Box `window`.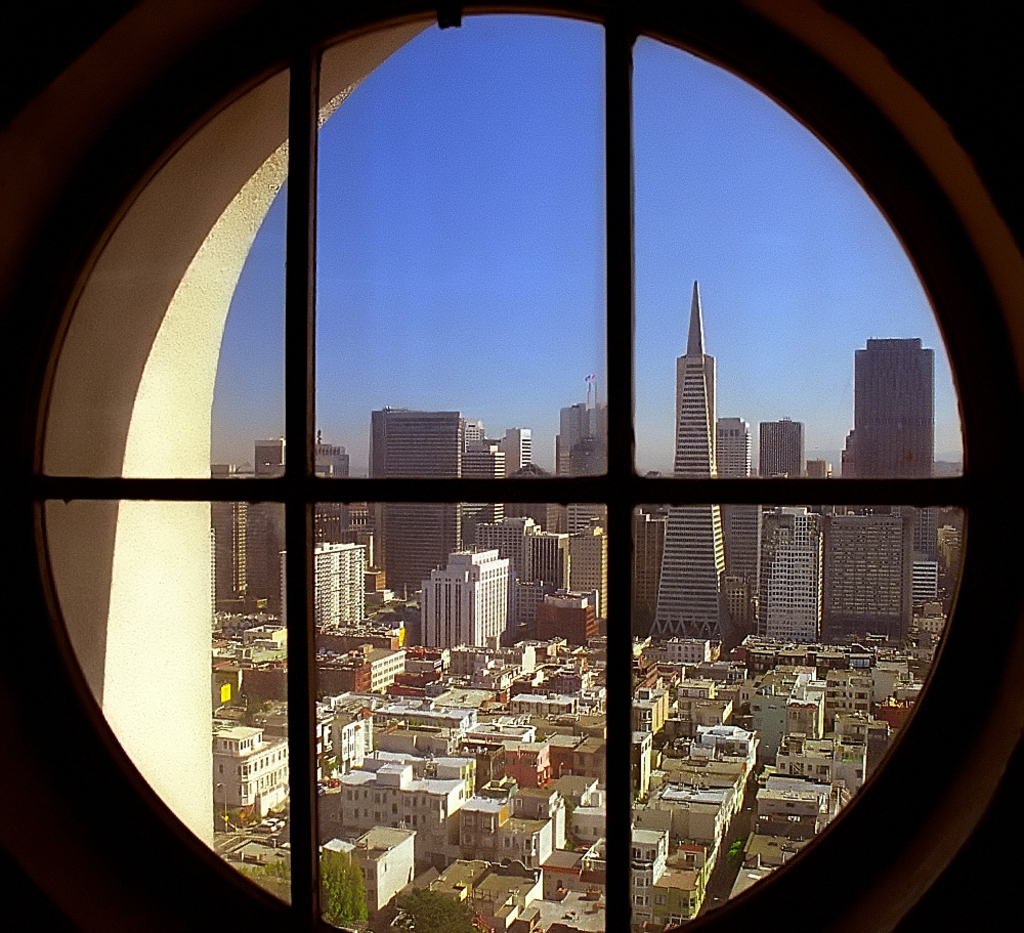
crop(38, 37, 1009, 927).
